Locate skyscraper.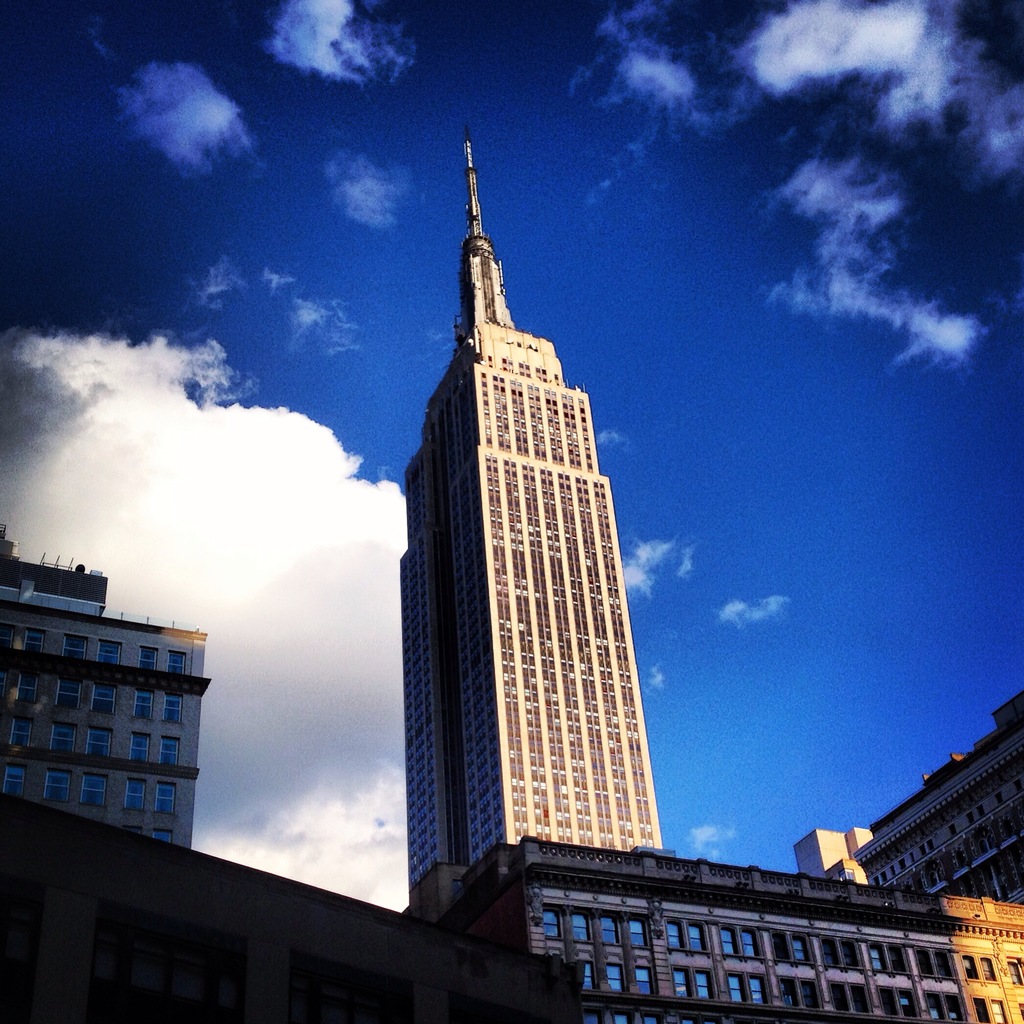
Bounding box: Rect(0, 514, 173, 864).
